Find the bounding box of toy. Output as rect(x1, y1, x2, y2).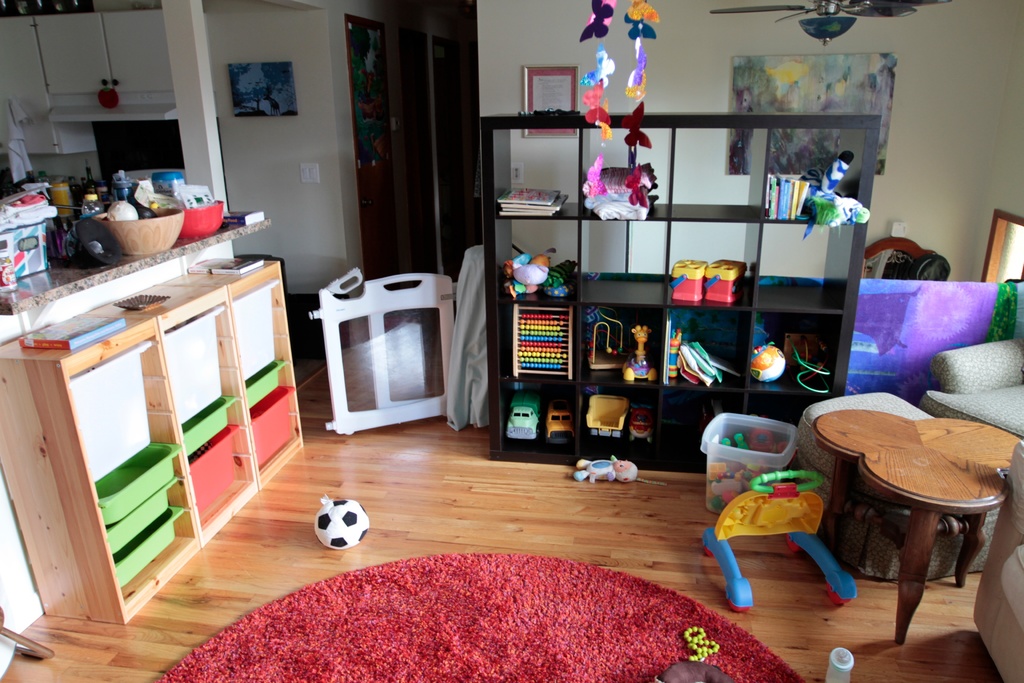
rect(584, 93, 616, 147).
